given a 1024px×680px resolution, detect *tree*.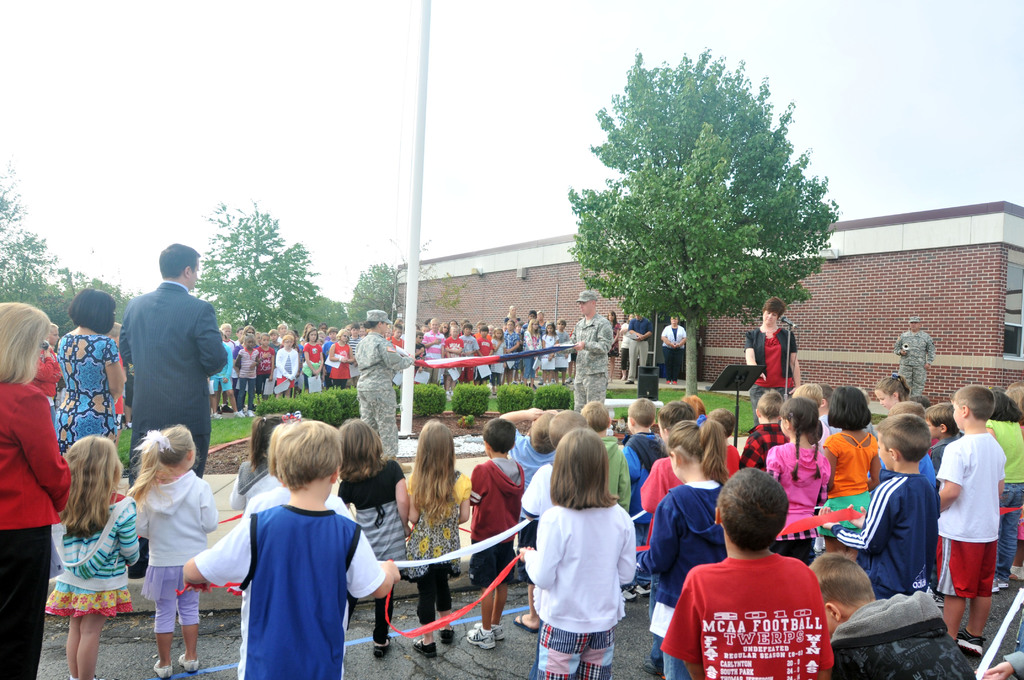
pyautogui.locateOnScreen(70, 268, 149, 344).
